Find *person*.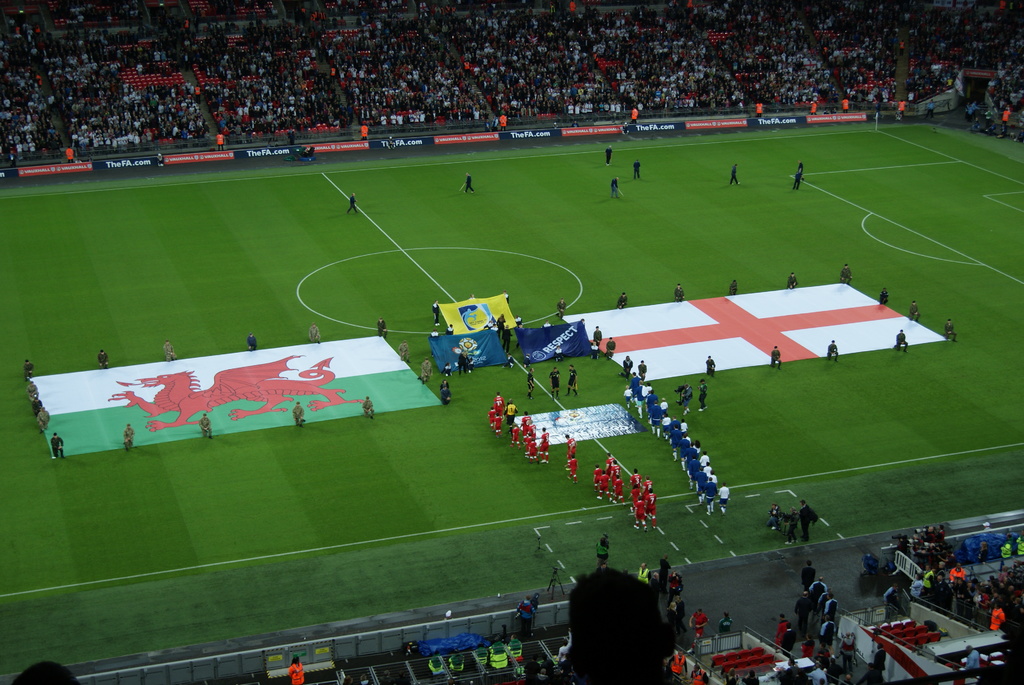
locate(678, 432, 688, 455).
